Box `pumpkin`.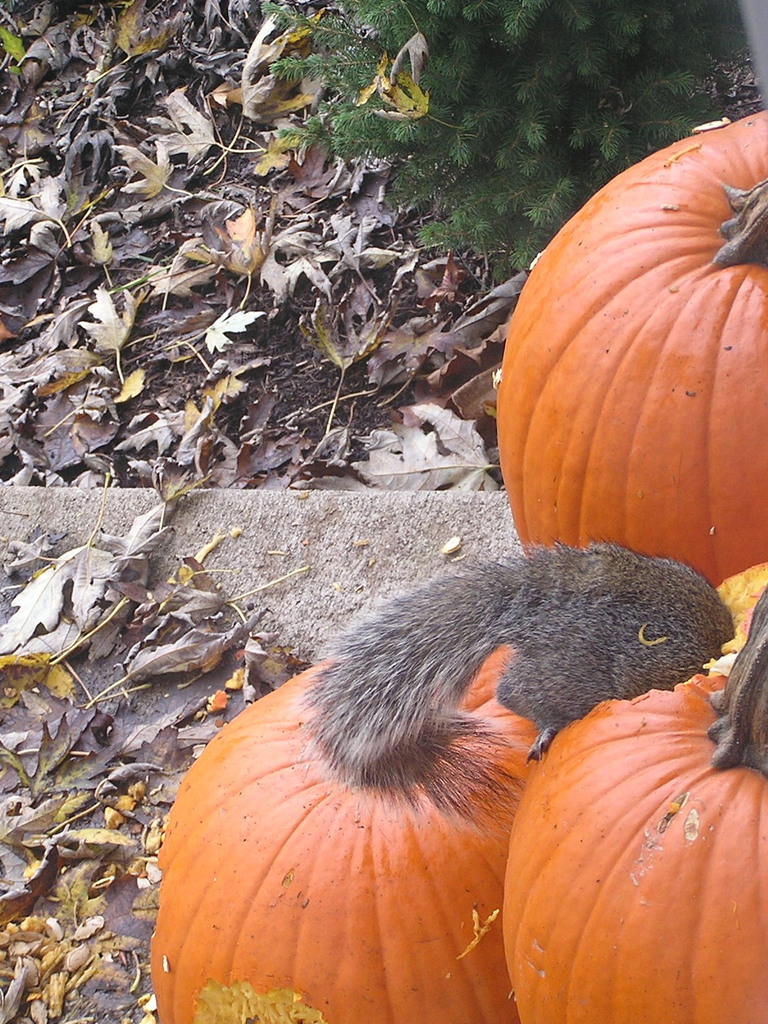
495,588,767,1023.
